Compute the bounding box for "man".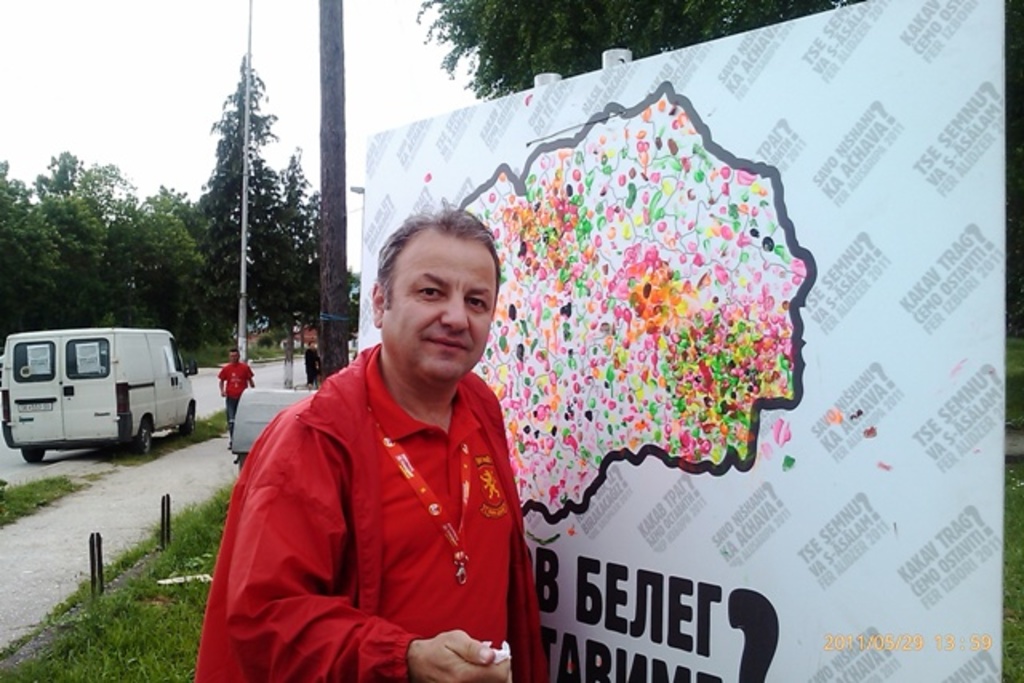
rect(213, 210, 555, 681).
